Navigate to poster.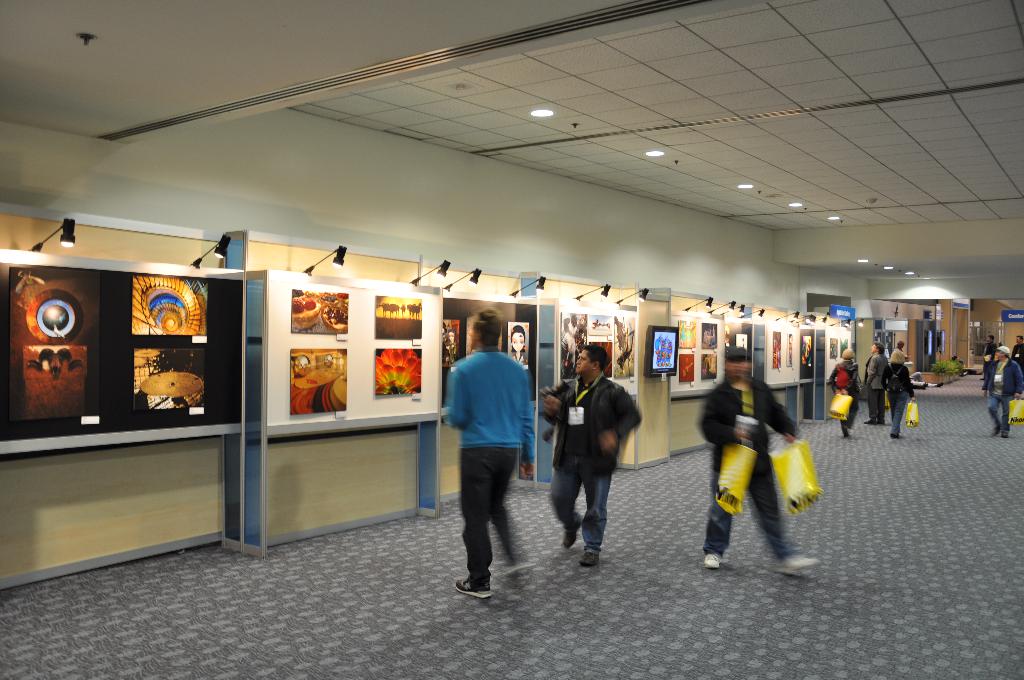
Navigation target: (x1=800, y1=329, x2=817, y2=379).
